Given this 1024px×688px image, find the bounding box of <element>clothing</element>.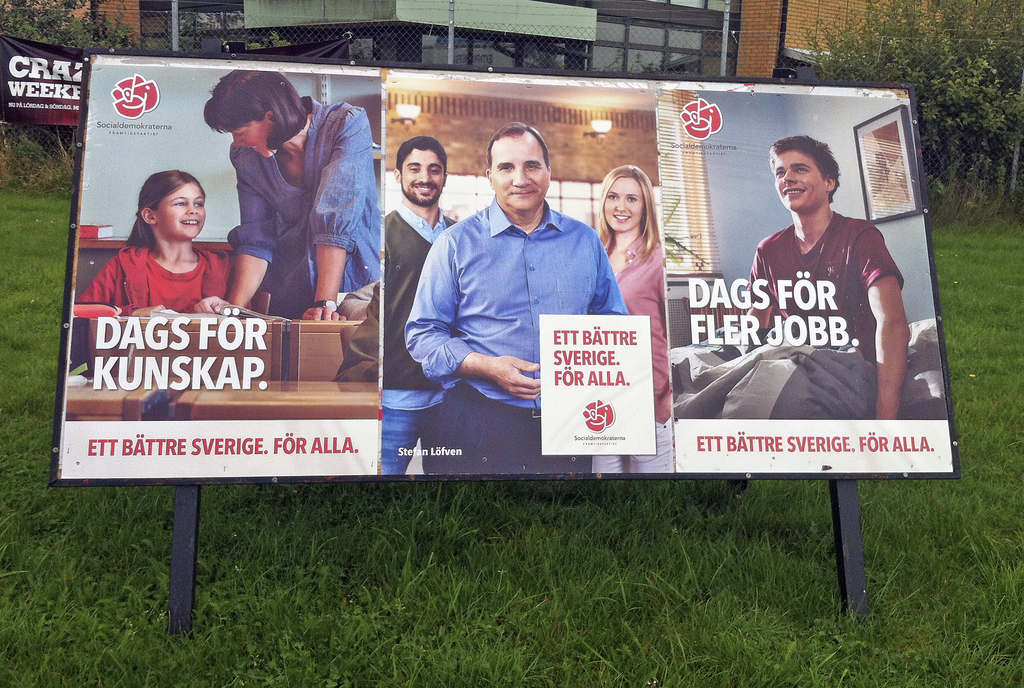
423, 193, 618, 477.
